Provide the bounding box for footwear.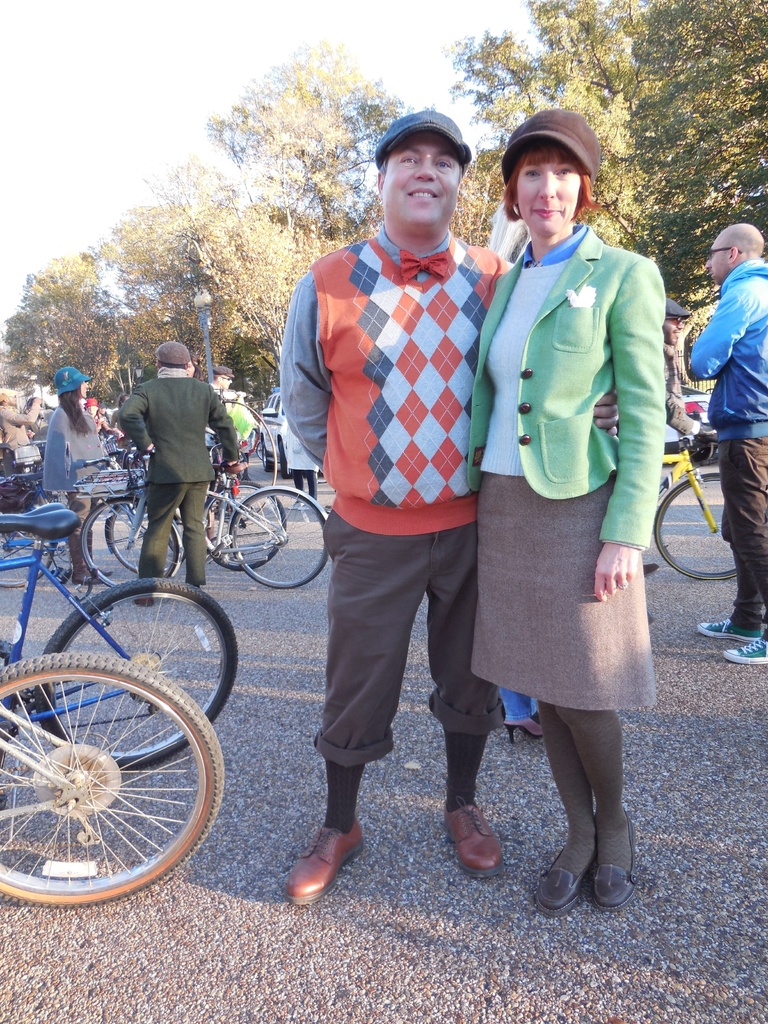
x1=138 y1=596 x2=157 y2=607.
